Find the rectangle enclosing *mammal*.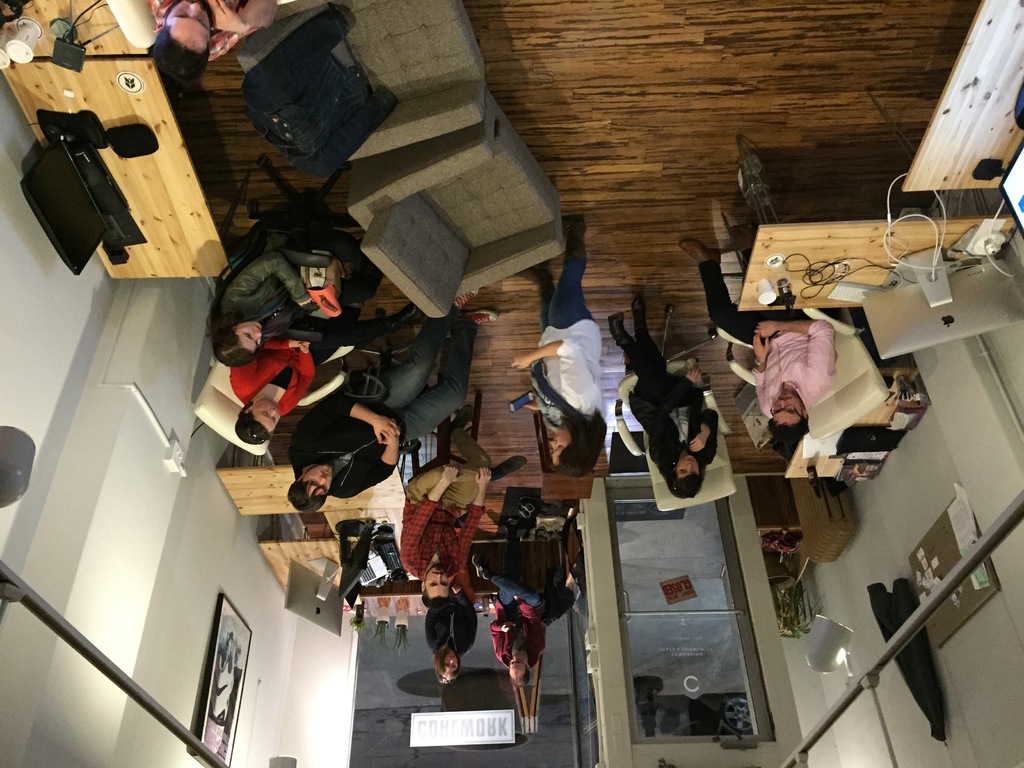
(671,239,841,458).
